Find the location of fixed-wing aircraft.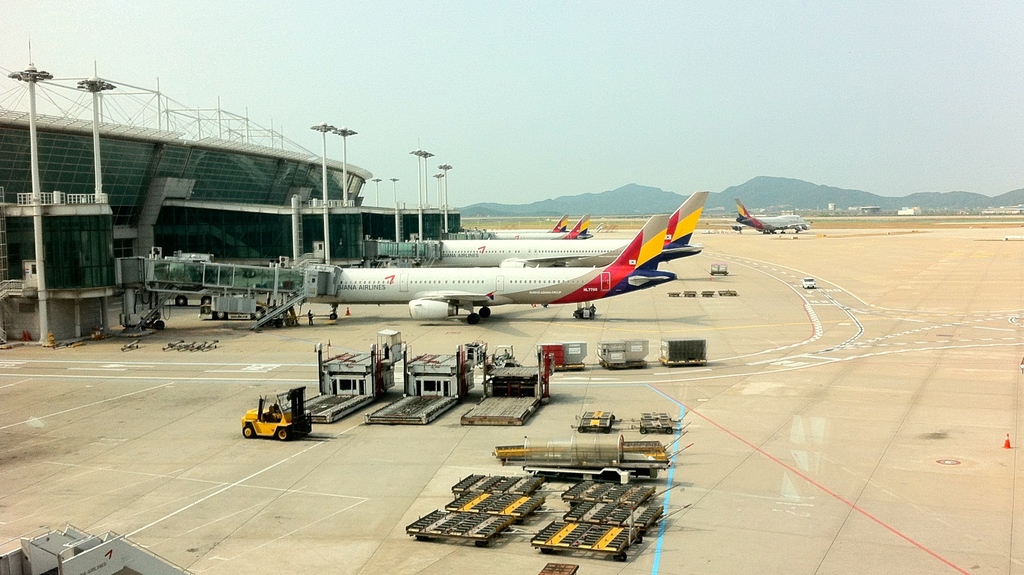
Location: locate(479, 213, 590, 239).
